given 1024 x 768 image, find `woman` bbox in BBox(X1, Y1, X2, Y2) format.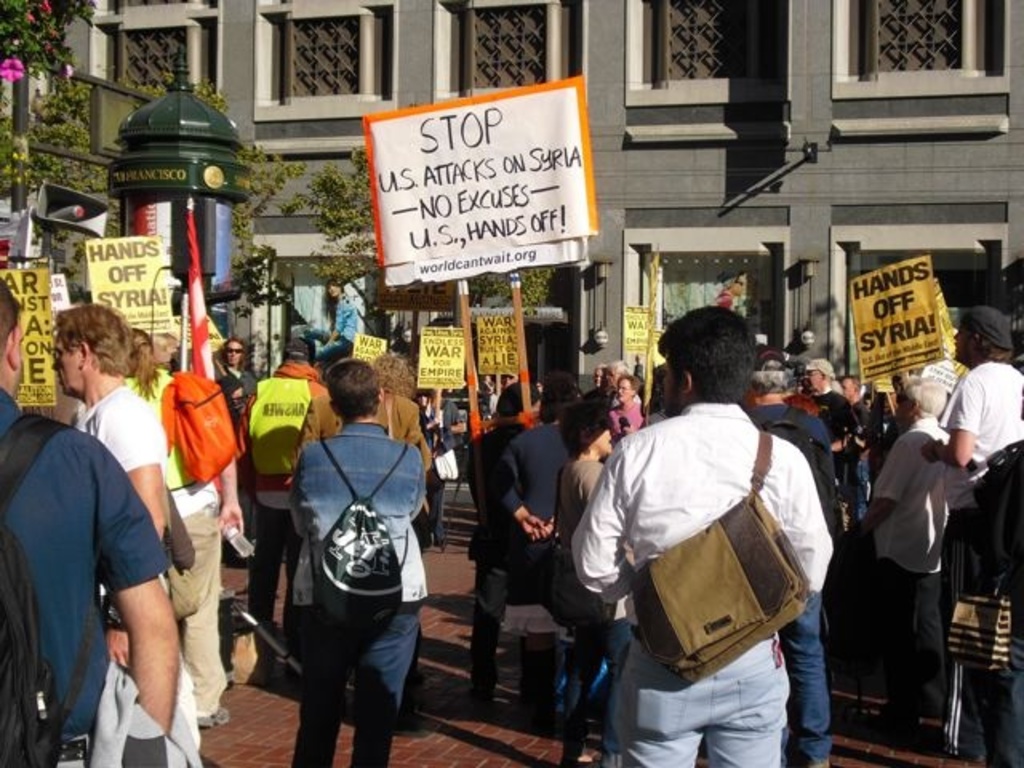
BBox(120, 326, 251, 728).
